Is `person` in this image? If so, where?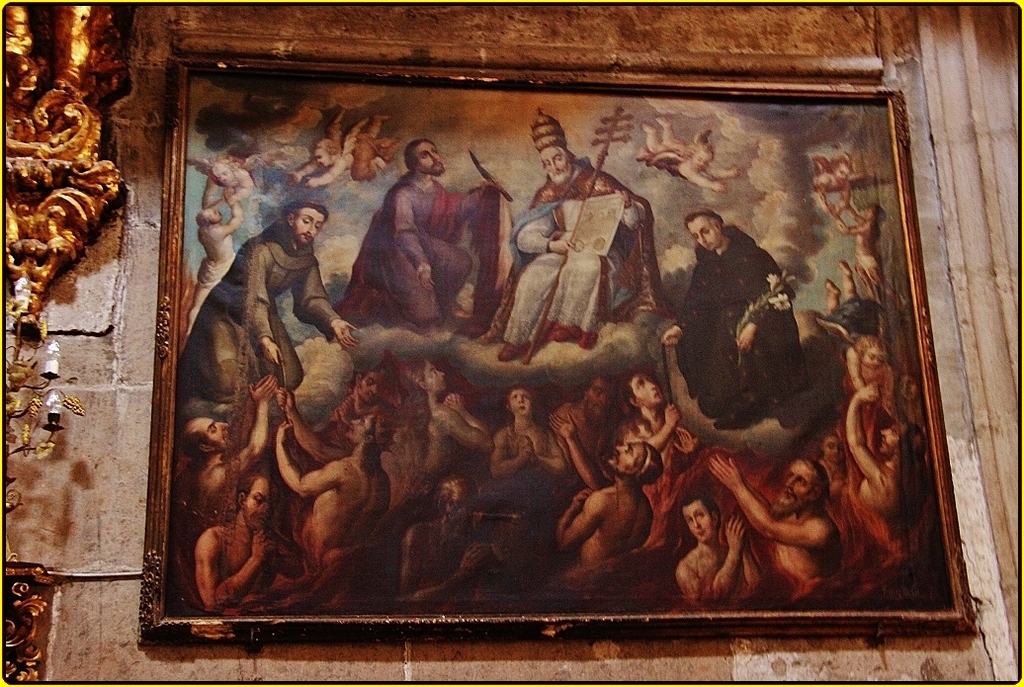
Yes, at left=270, top=404, right=393, bottom=557.
